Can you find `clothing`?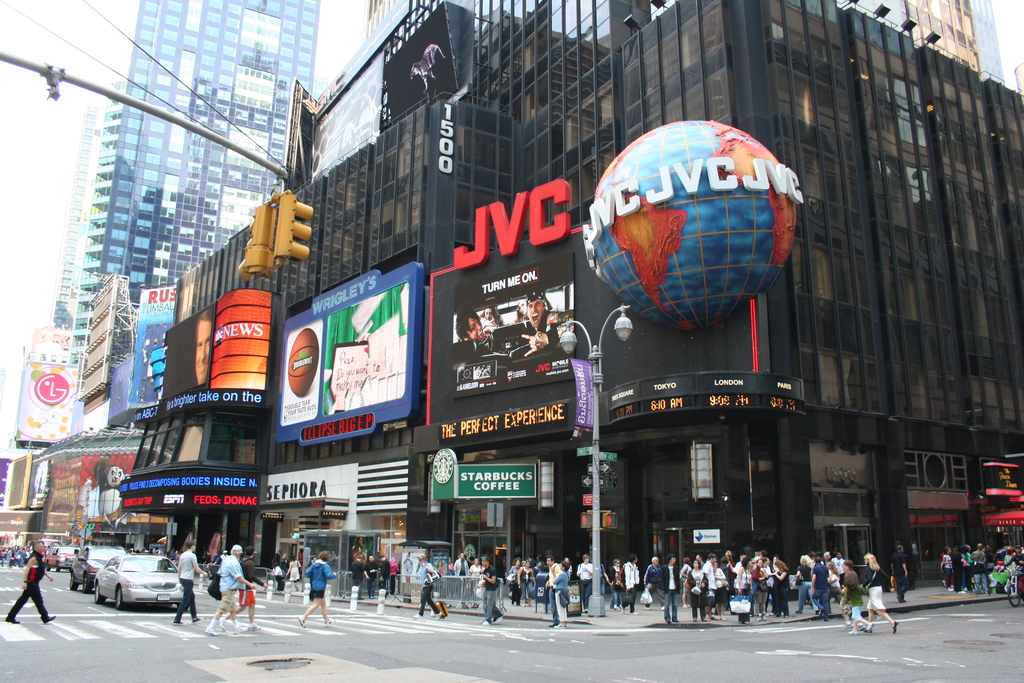
Yes, bounding box: <region>797, 563, 817, 609</region>.
